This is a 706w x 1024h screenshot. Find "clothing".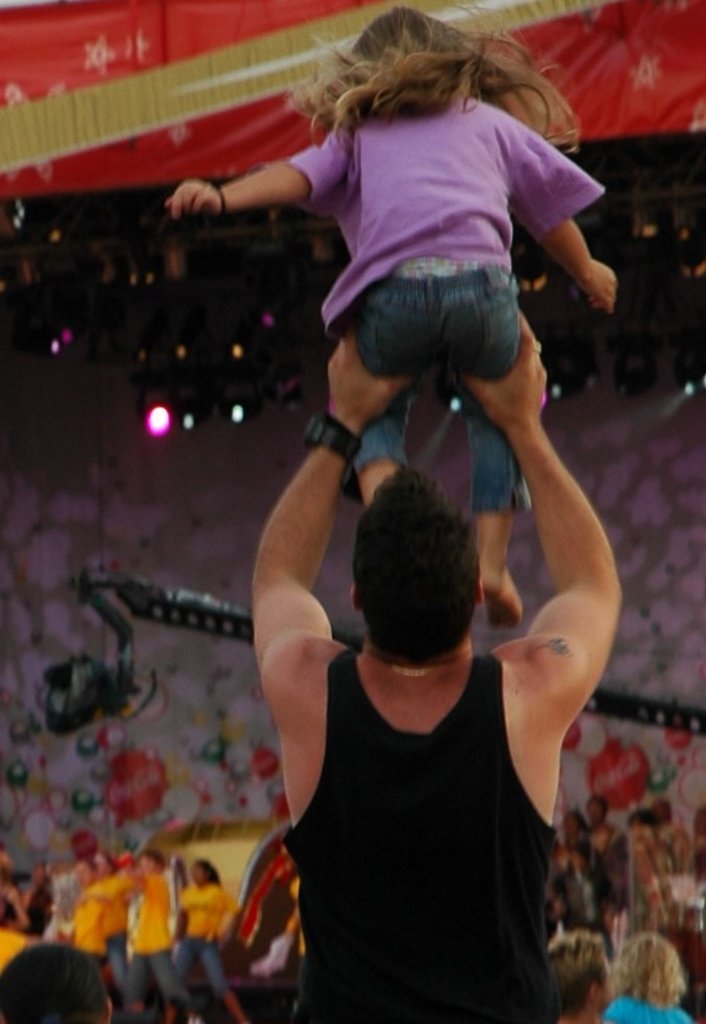
Bounding box: bbox=(75, 880, 121, 949).
